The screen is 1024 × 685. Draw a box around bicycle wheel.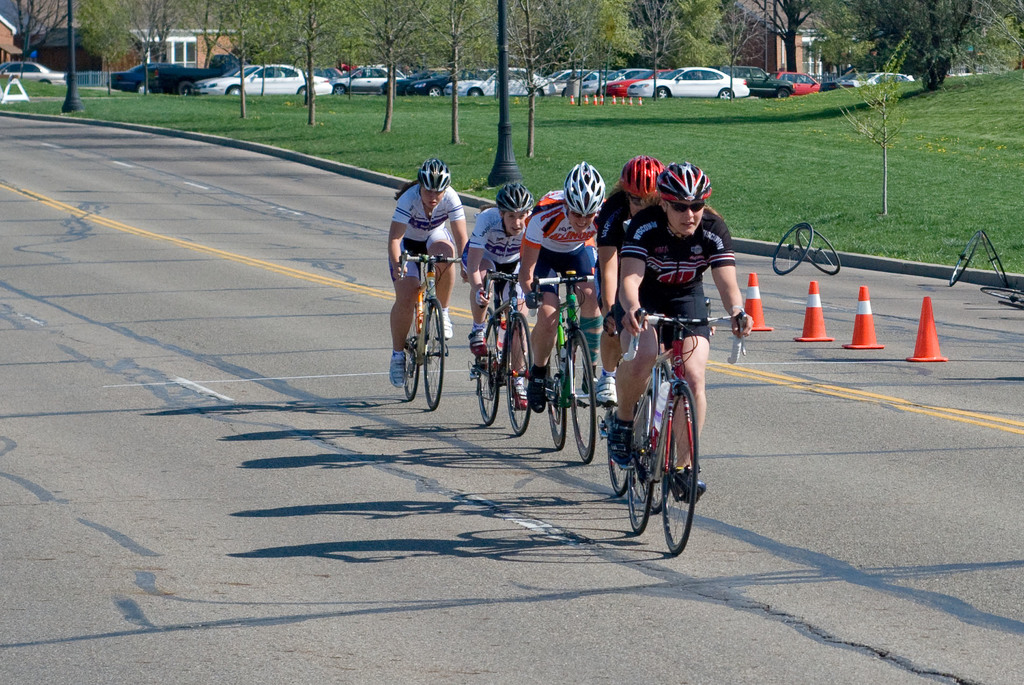
[794, 225, 840, 281].
